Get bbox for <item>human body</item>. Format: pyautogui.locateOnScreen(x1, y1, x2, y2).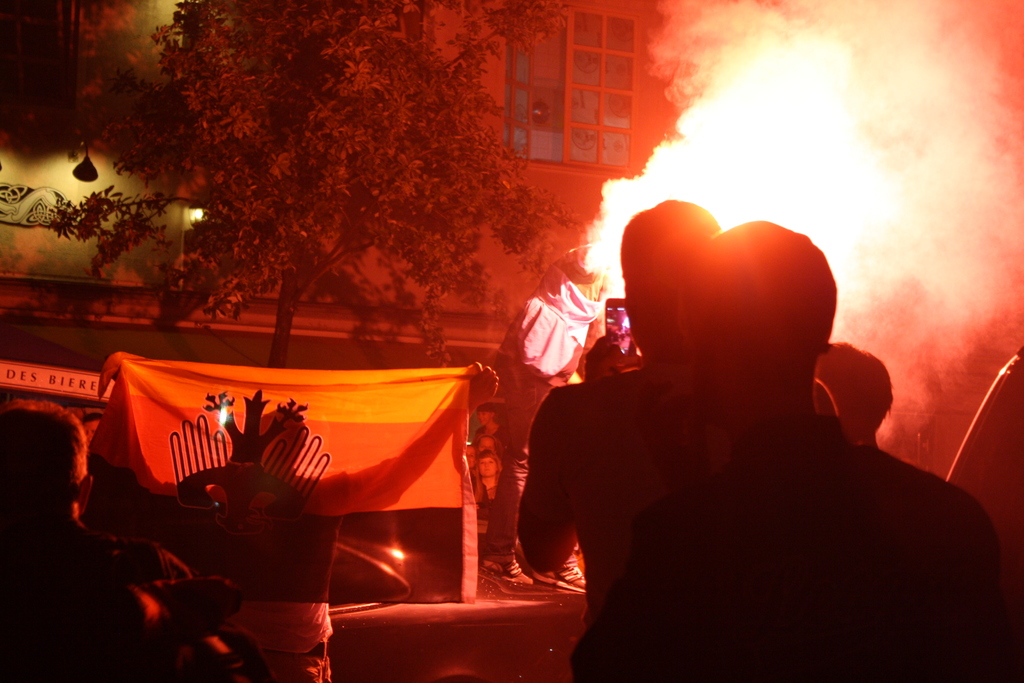
pyautogui.locateOnScreen(820, 342, 888, 439).
